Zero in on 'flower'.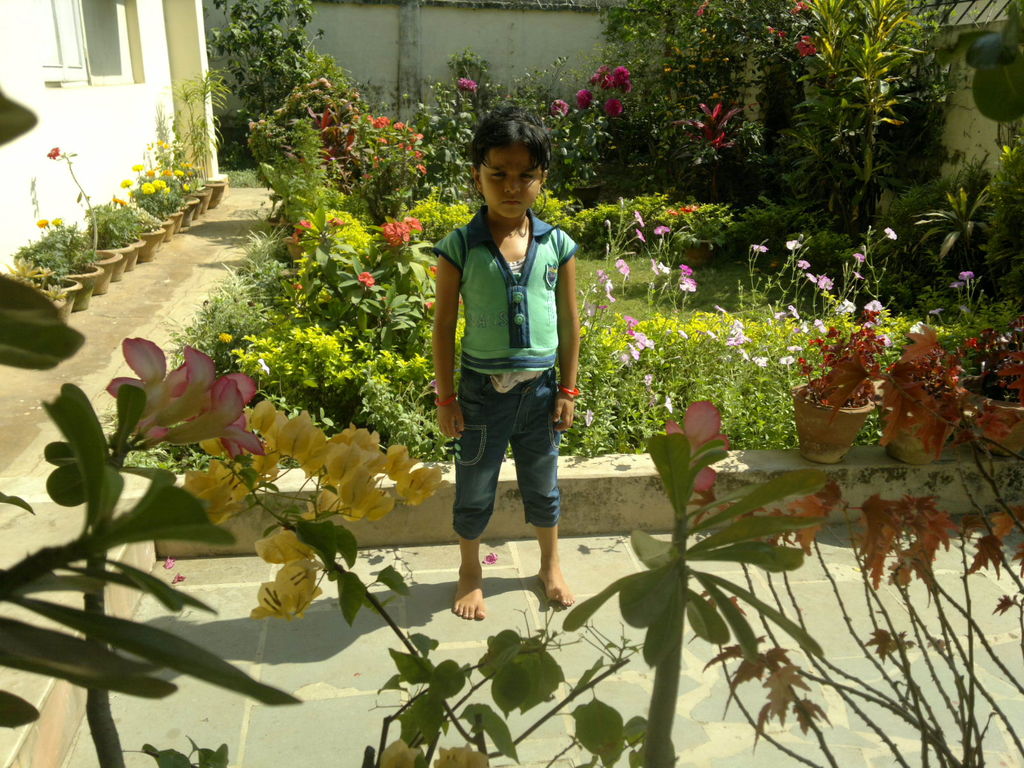
Zeroed in: 595/61/636/97.
